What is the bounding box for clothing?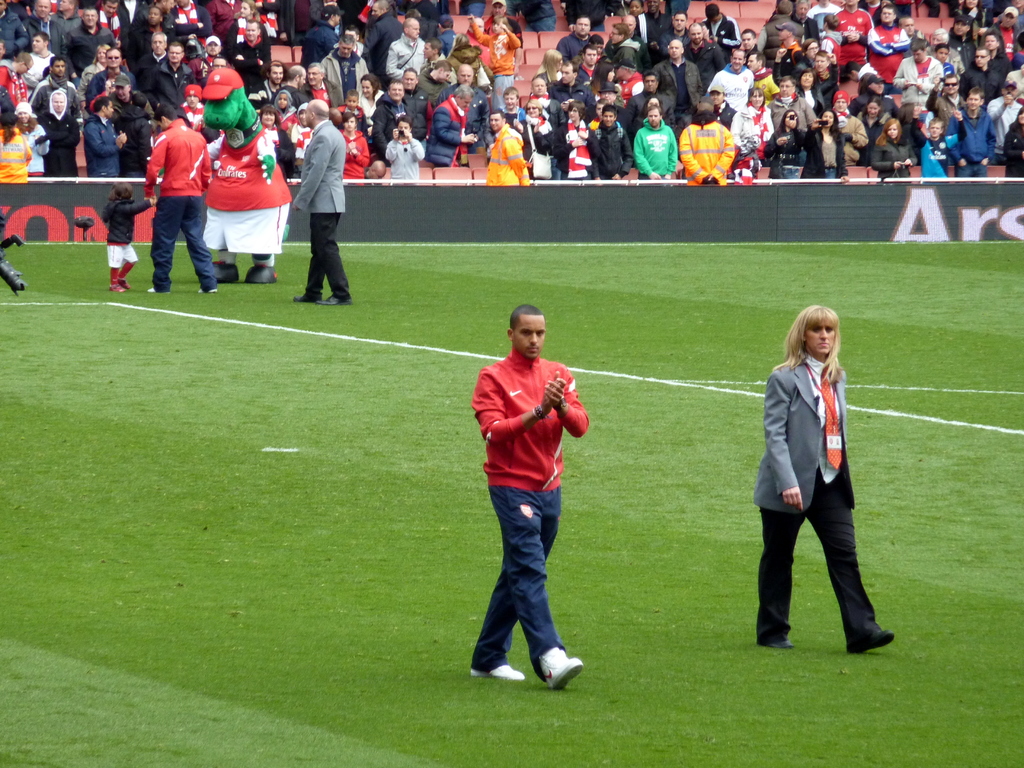
region(634, 120, 679, 172).
